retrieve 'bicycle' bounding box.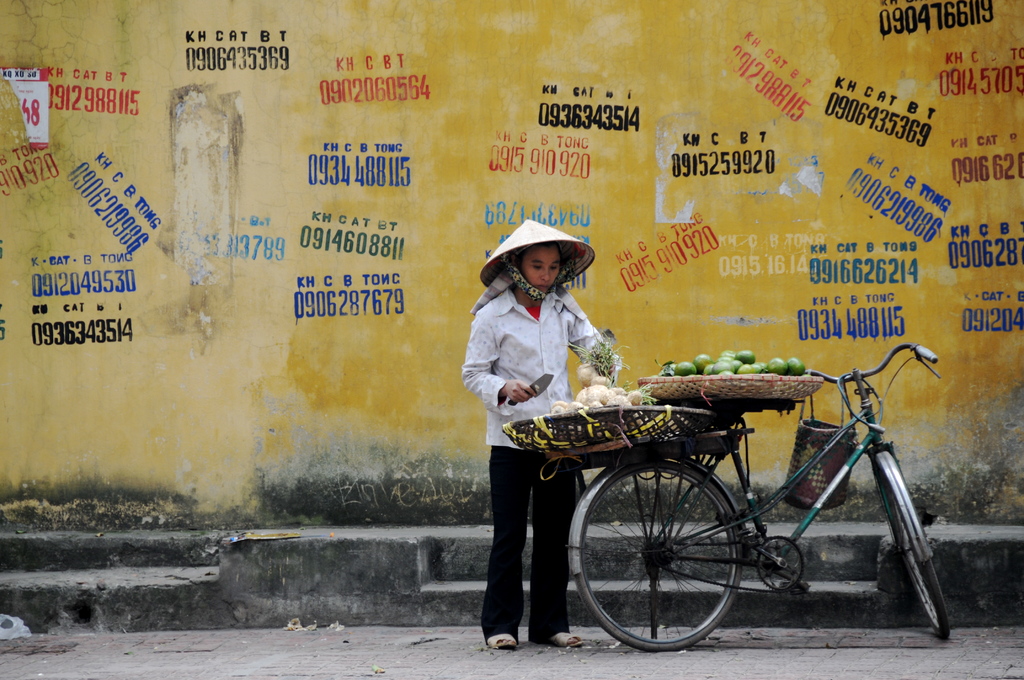
Bounding box: <bbox>509, 320, 993, 649</bbox>.
